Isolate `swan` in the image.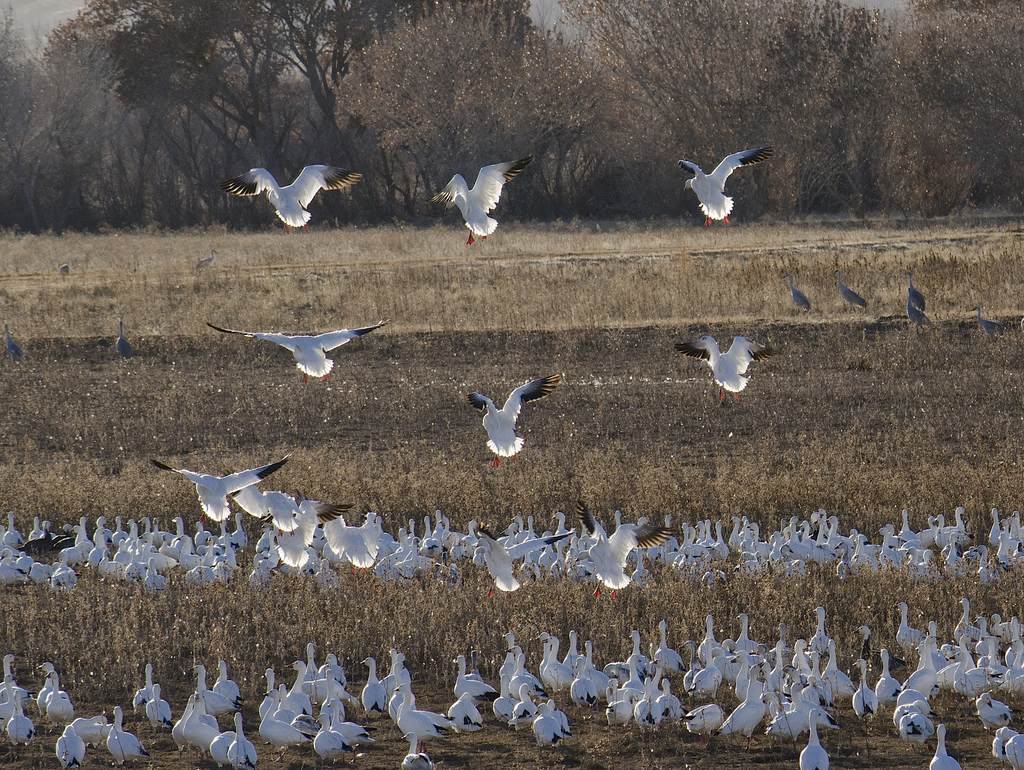
Isolated region: [101,553,118,581].
